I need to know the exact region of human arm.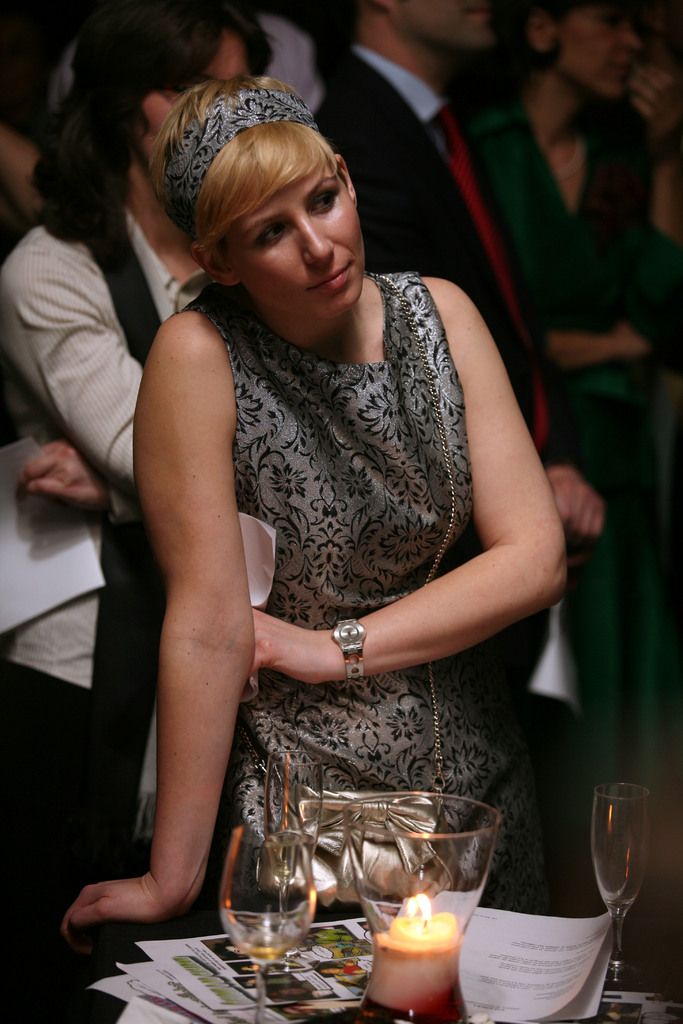
Region: 88/287/279/952.
